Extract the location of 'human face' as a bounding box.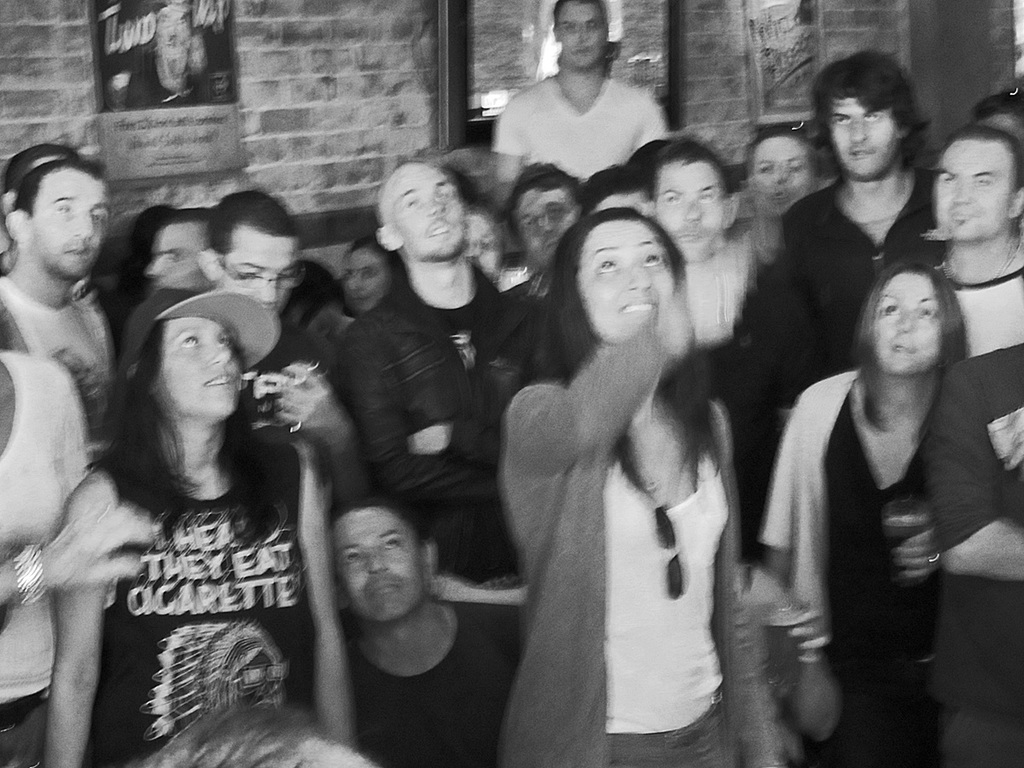
BBox(164, 317, 243, 419).
